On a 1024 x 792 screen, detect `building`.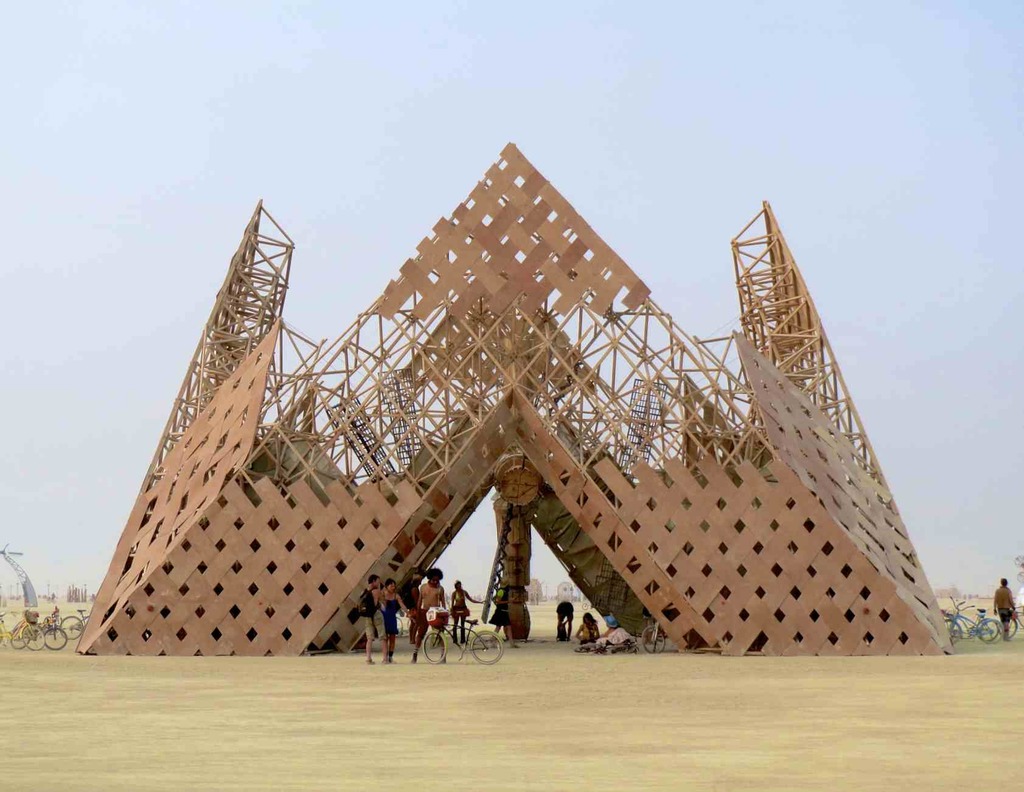
76, 141, 949, 655.
